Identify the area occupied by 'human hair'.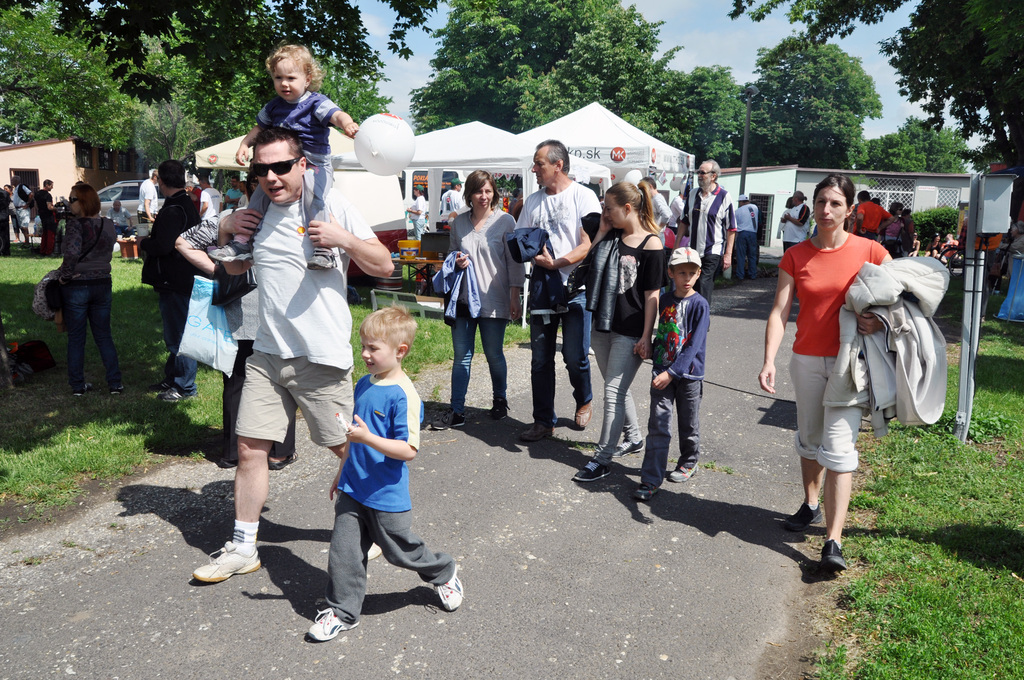
Area: (43,179,54,191).
